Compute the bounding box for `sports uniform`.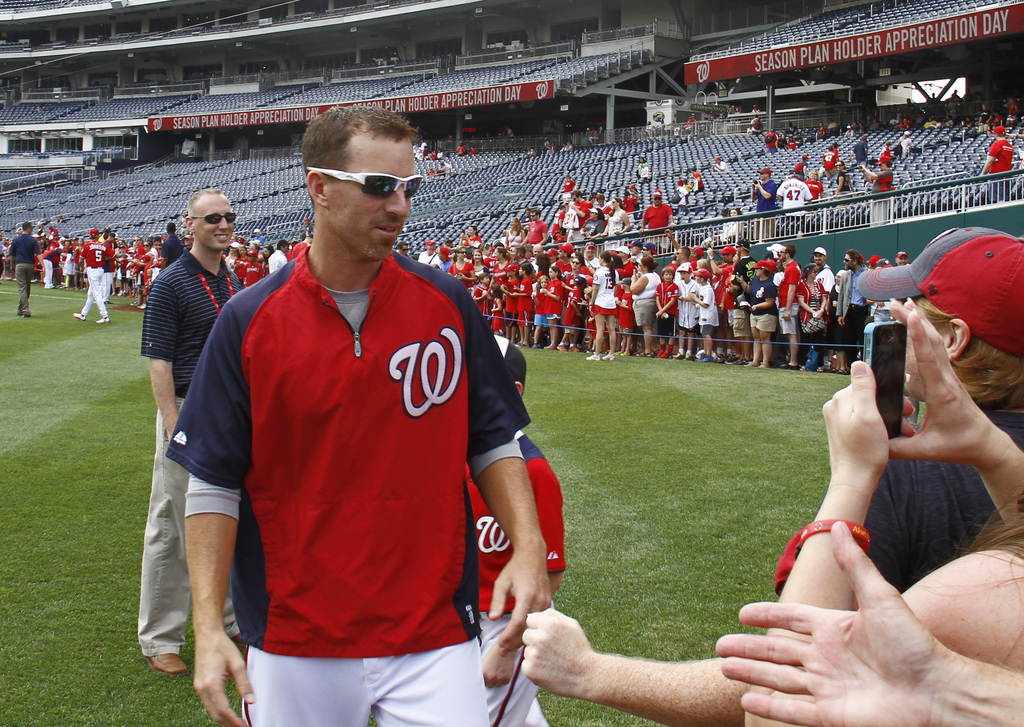
bbox(76, 227, 113, 322).
